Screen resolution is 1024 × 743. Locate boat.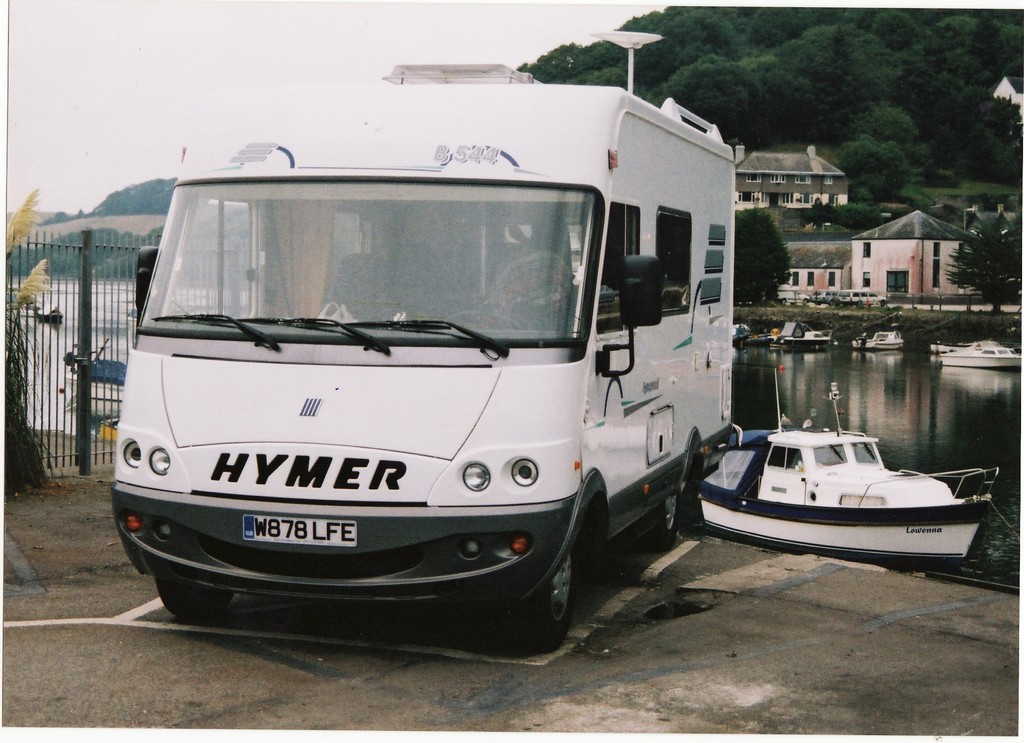
[x1=662, y1=408, x2=998, y2=564].
